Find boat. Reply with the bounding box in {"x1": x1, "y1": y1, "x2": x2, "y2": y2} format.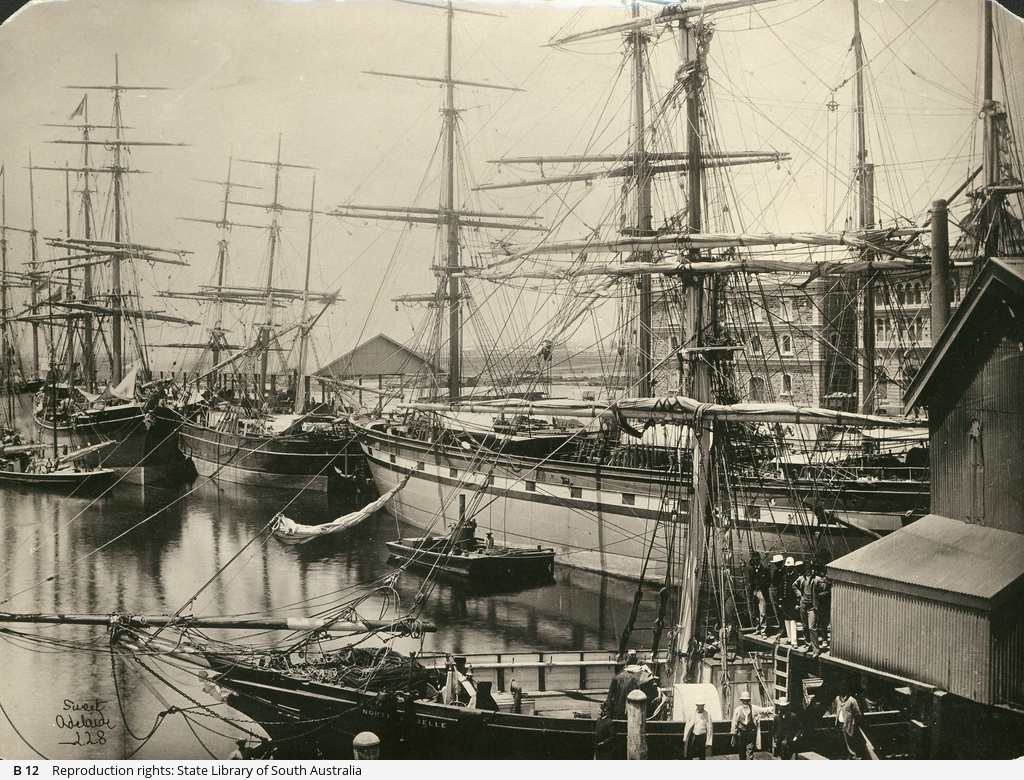
{"x1": 0, "y1": 0, "x2": 1023, "y2": 779}.
